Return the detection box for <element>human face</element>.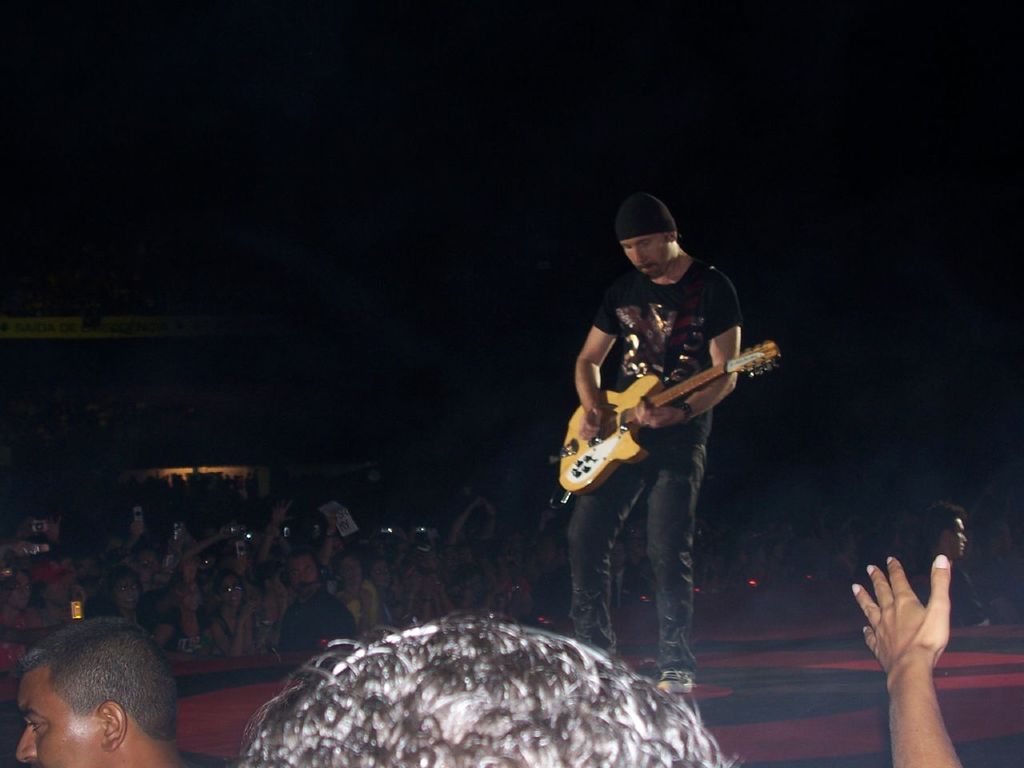
(370, 566, 391, 593).
